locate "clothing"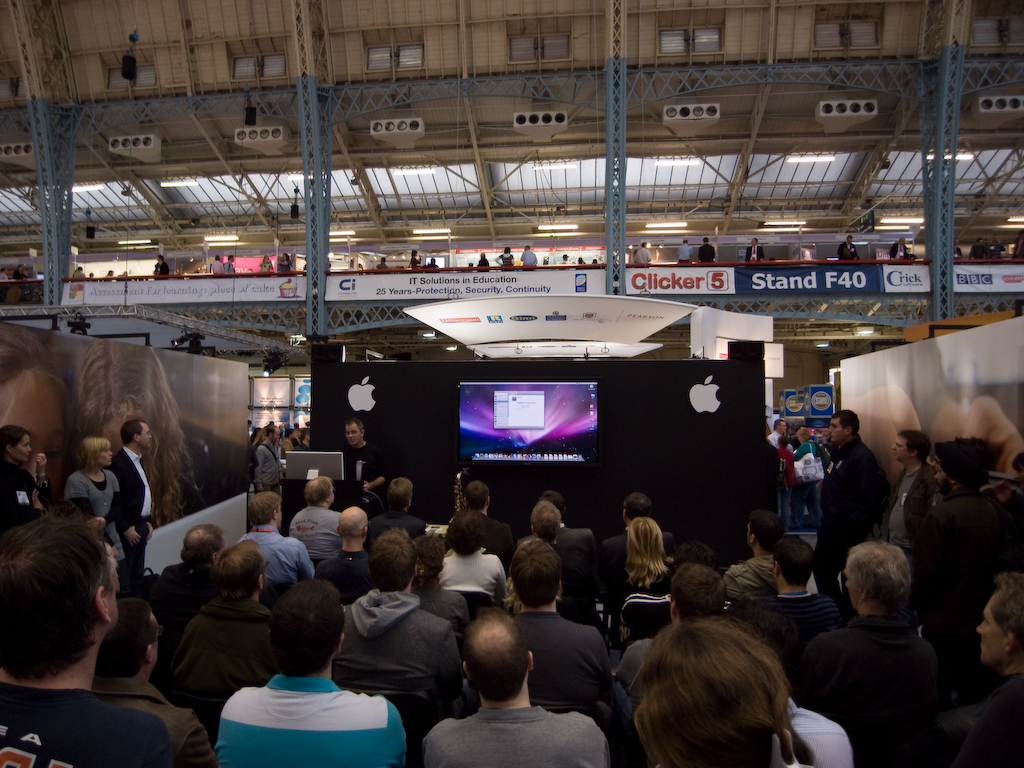
<box>325,587,469,727</box>
